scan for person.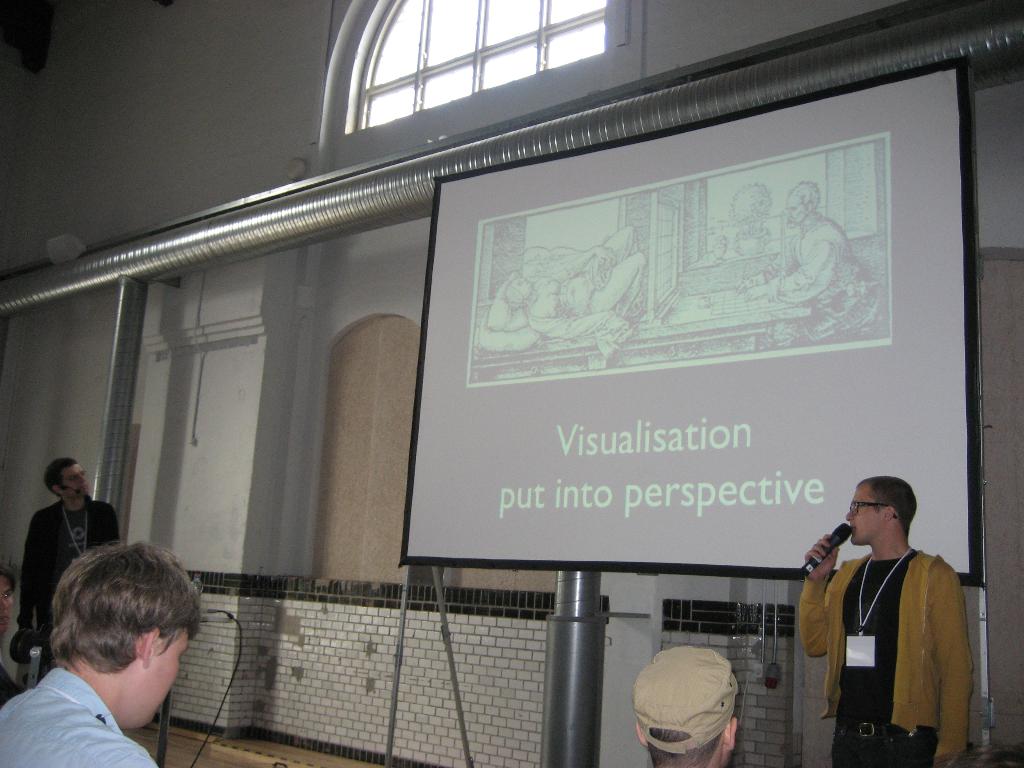
Scan result: box=[0, 541, 199, 767].
